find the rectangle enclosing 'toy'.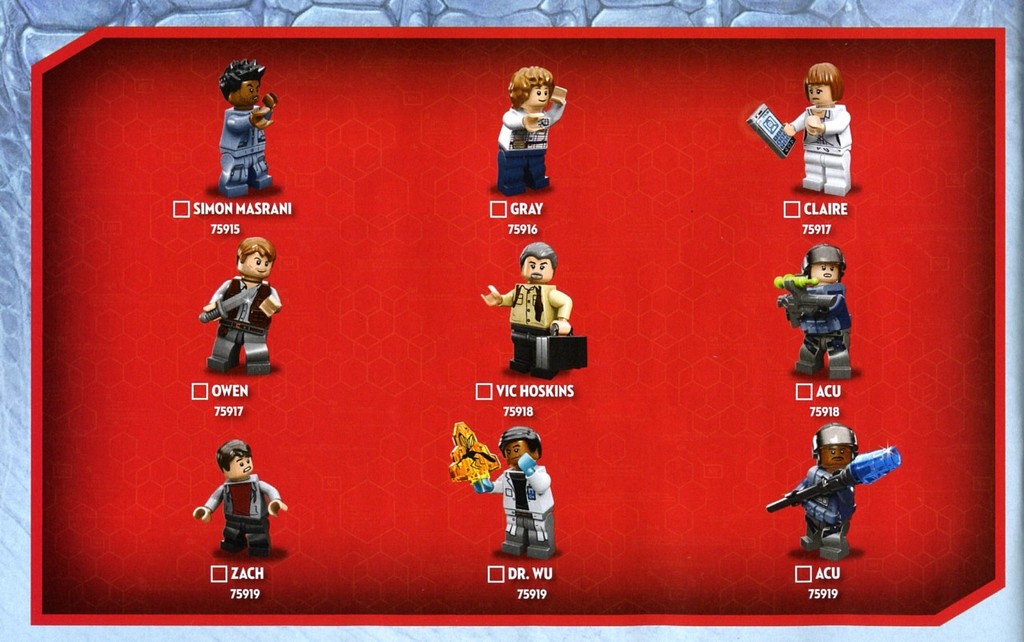
[217, 62, 278, 202].
